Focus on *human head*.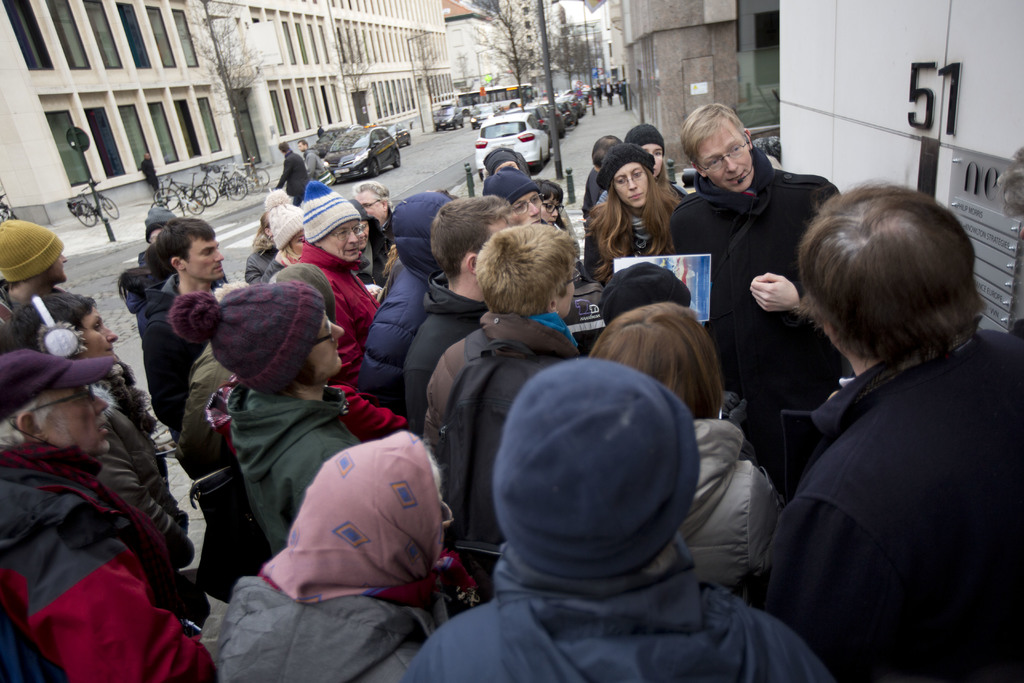
Focused at x1=0 y1=349 x2=110 y2=454.
